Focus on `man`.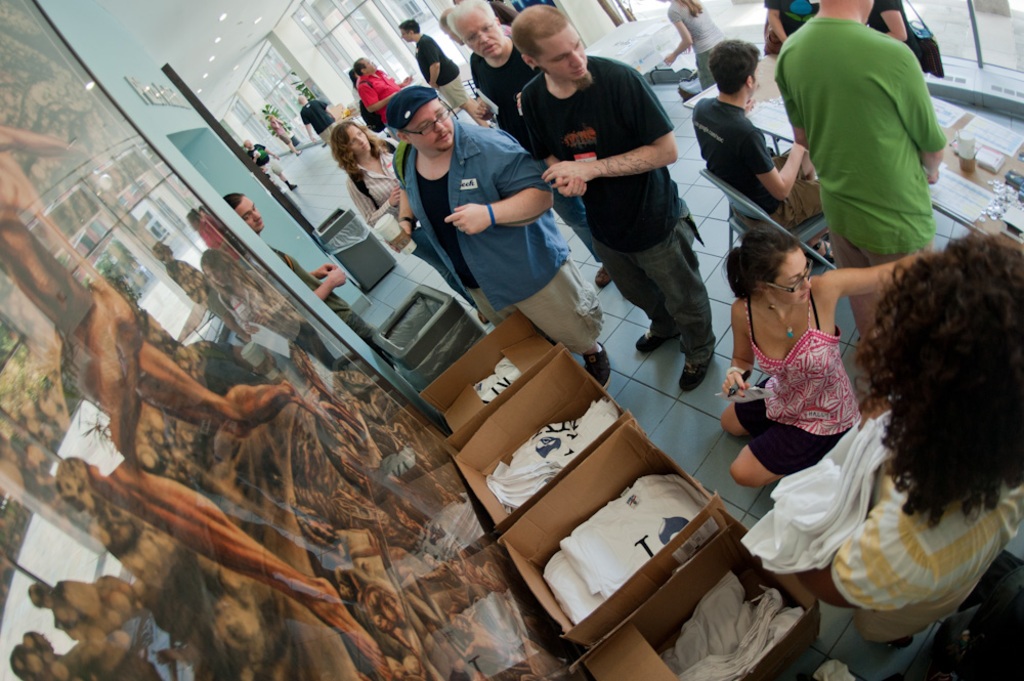
Focused at BBox(398, 76, 616, 387).
